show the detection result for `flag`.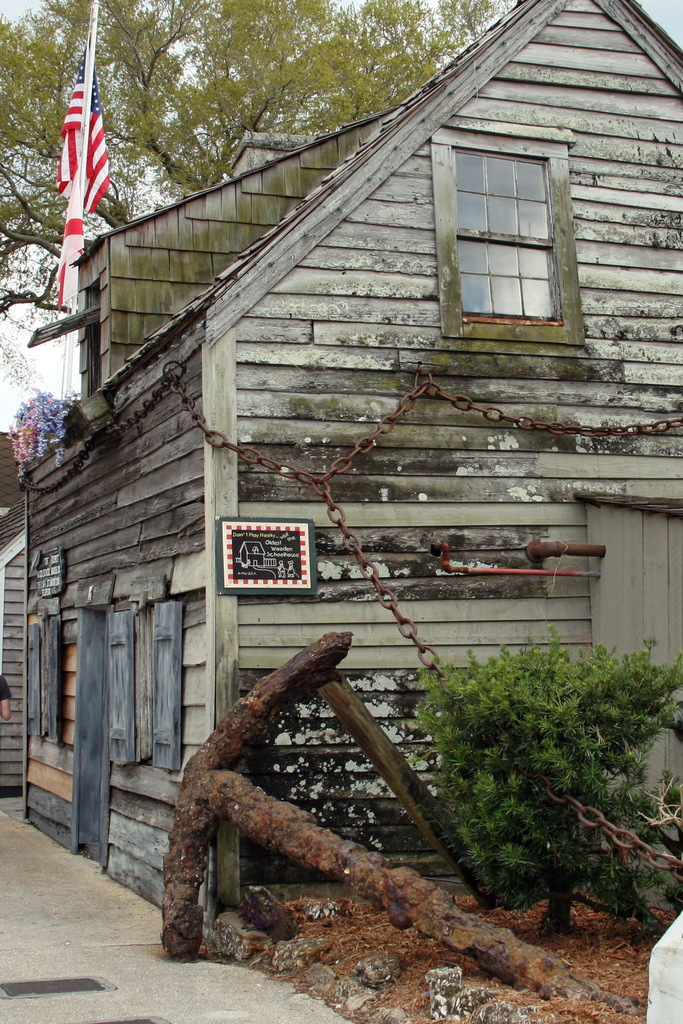
[left=53, top=44, right=114, bottom=305].
